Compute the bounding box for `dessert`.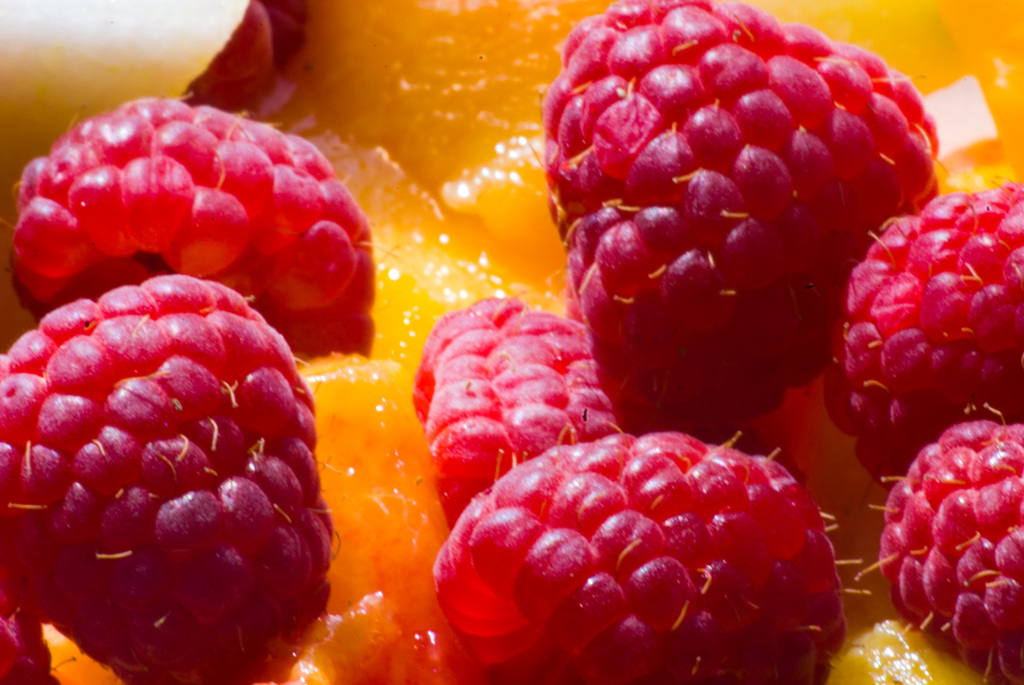
[40, 361, 462, 684].
